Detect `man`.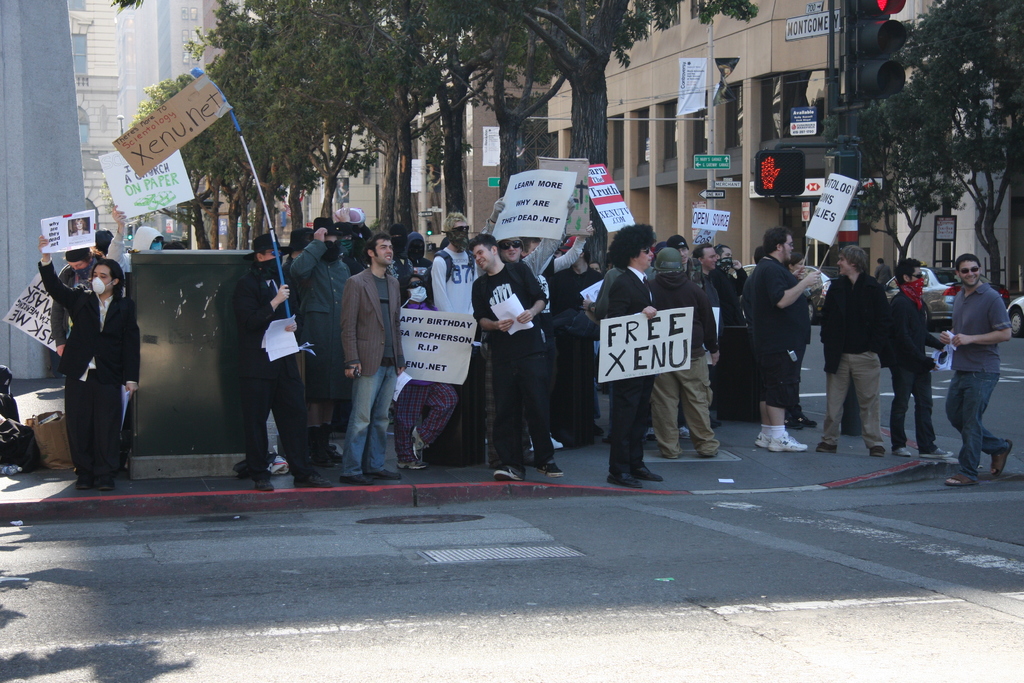
Detected at Rect(554, 235, 604, 447).
